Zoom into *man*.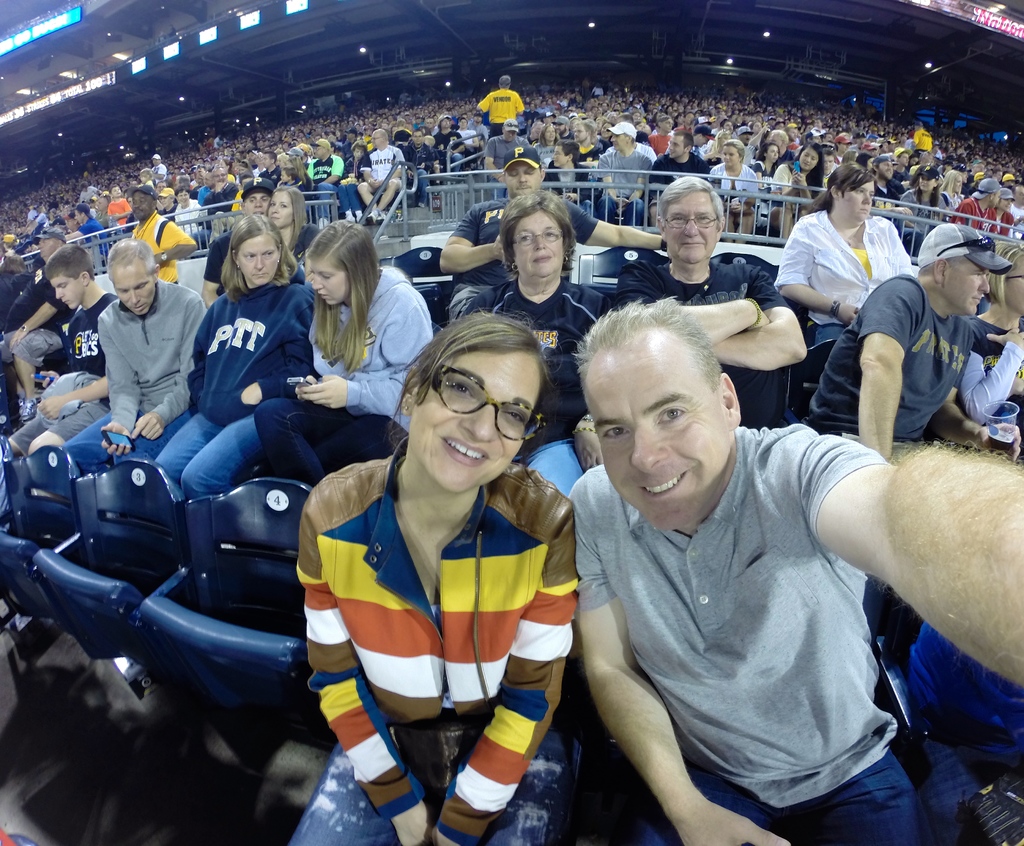
Zoom target: bbox=(437, 143, 667, 319).
